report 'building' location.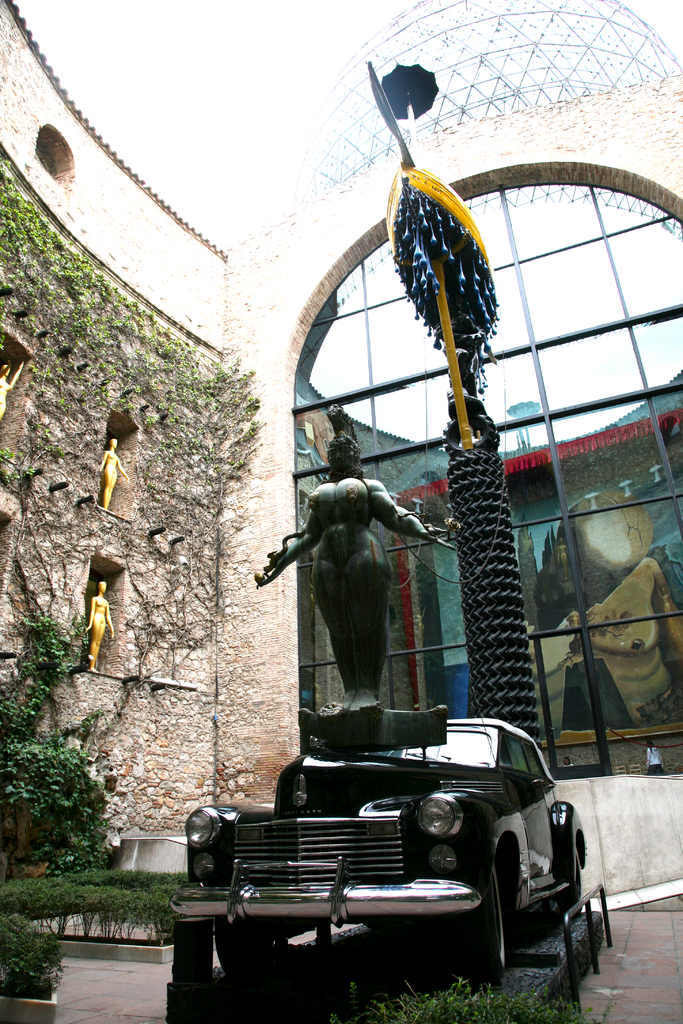
Report: 0,0,682,1023.
